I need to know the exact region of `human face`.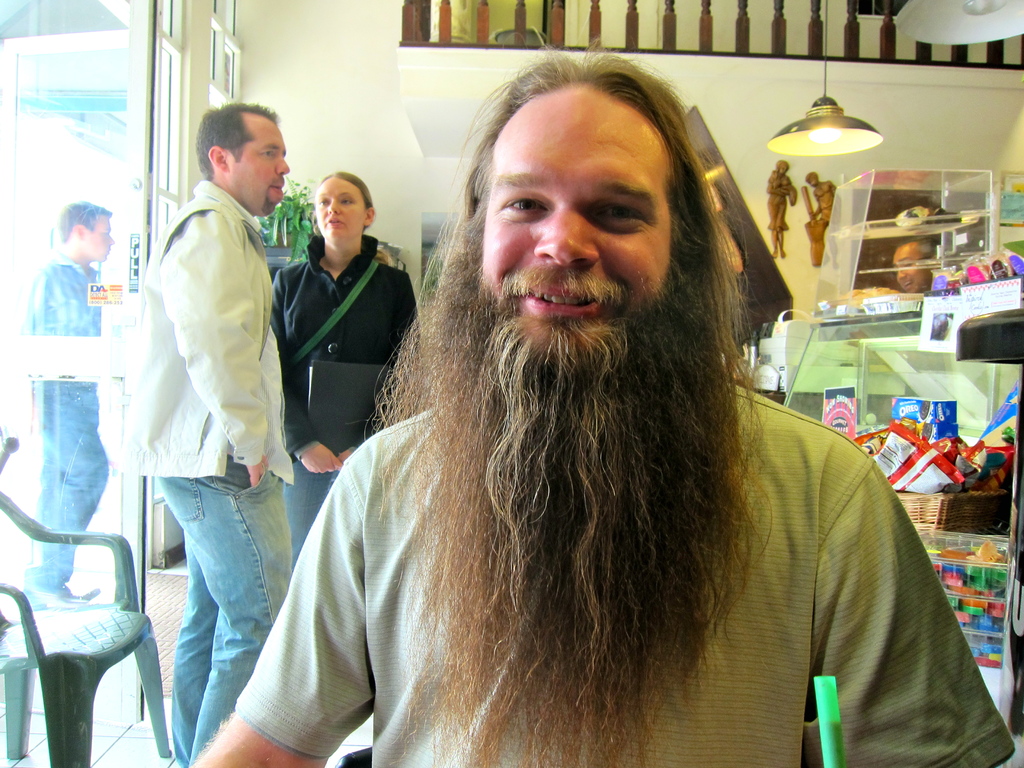
Region: l=890, t=246, r=924, b=291.
